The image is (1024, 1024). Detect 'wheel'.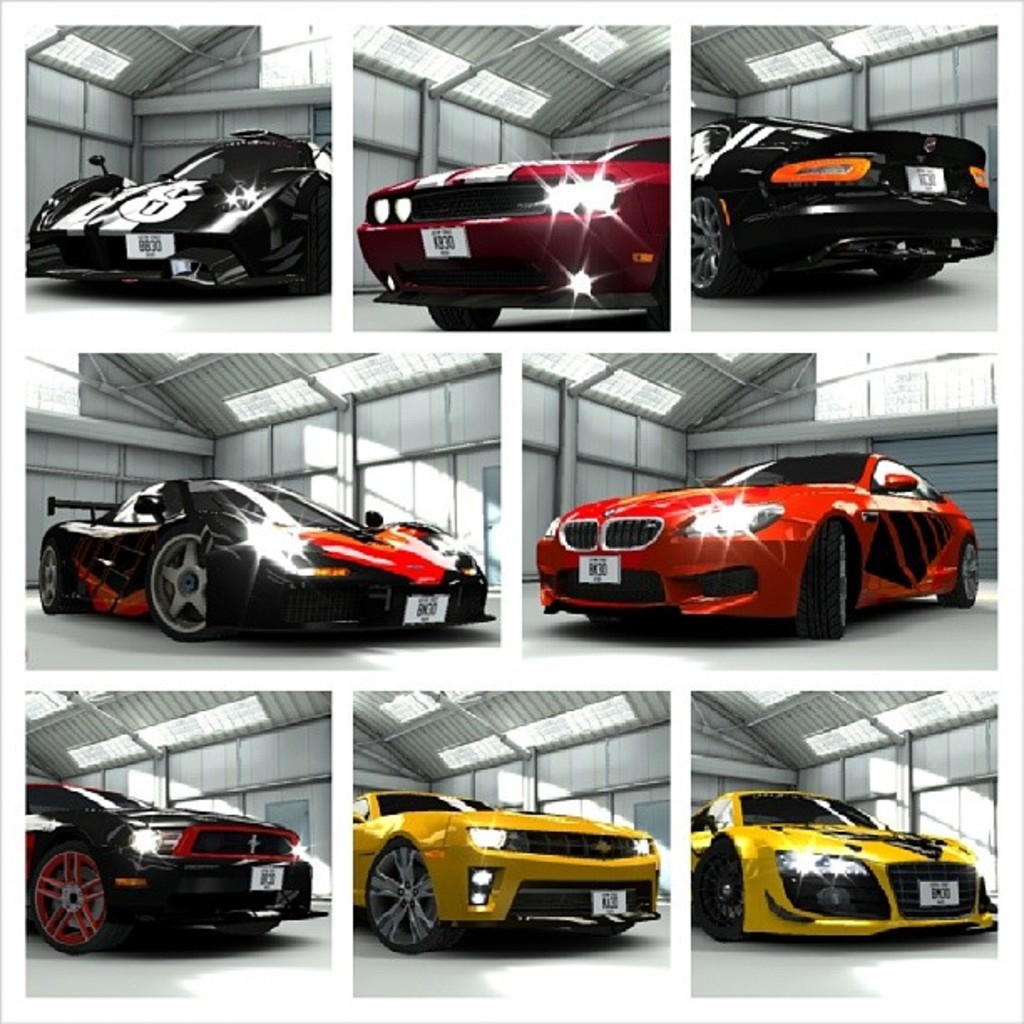
Detection: 796/519/845/639.
